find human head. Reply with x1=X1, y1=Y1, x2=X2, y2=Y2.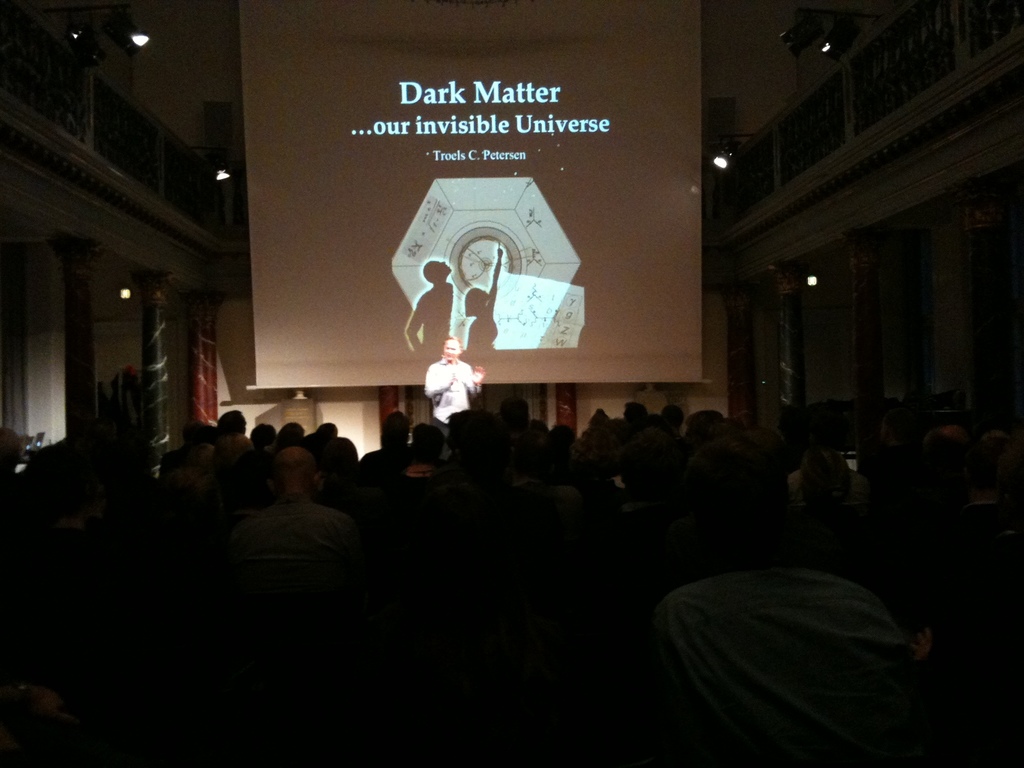
x1=181, y1=420, x2=209, y2=445.
